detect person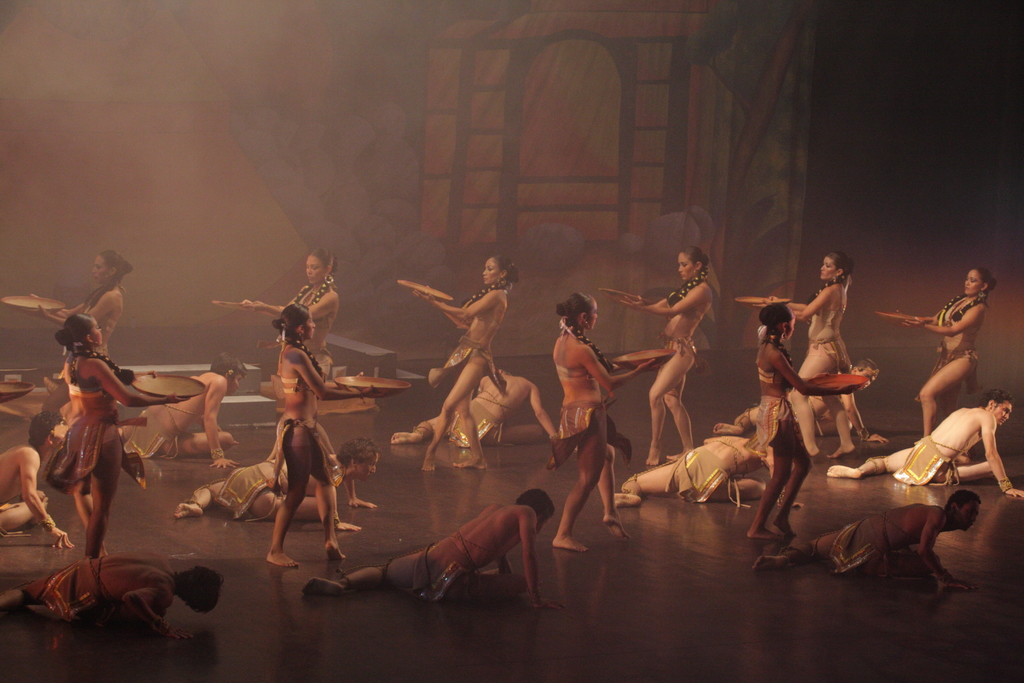
Rect(824, 385, 1023, 499)
